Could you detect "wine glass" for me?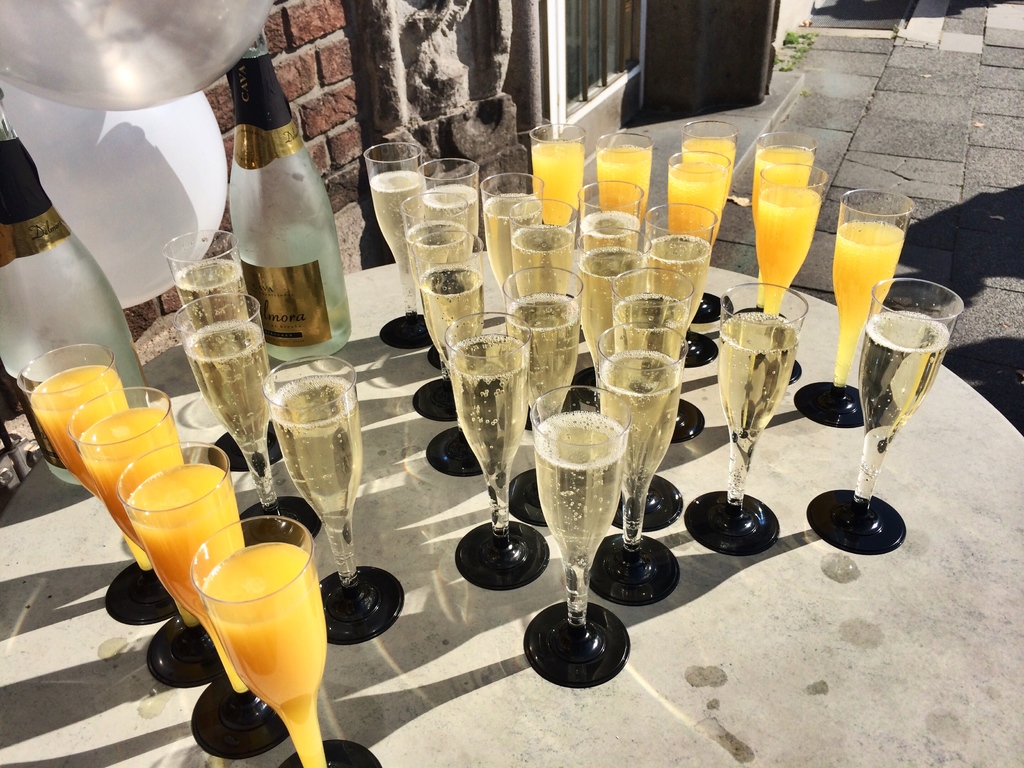
Detection result: pyautogui.locateOnScreen(758, 166, 828, 319).
